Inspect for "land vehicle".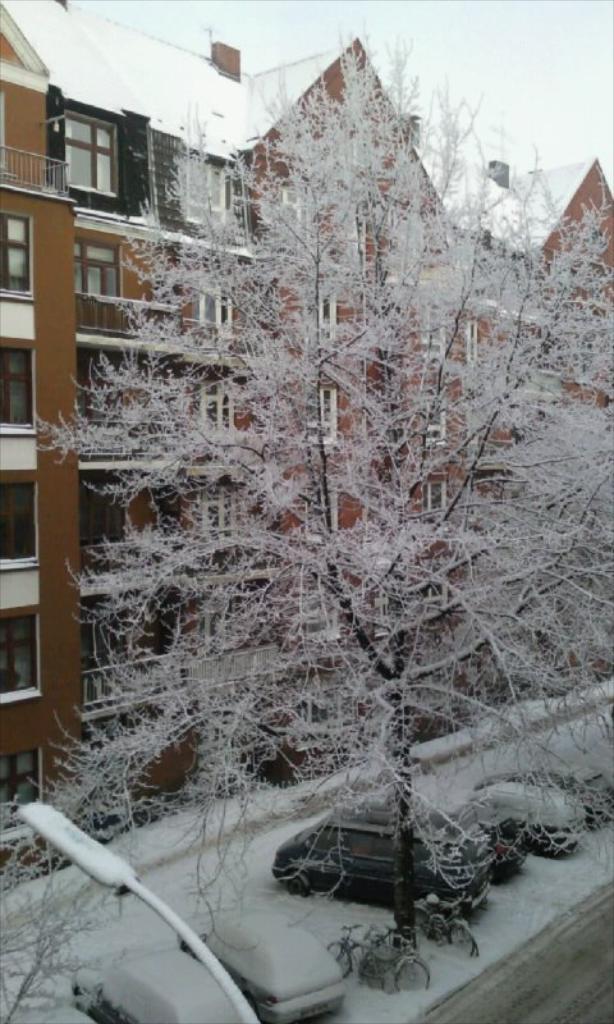
Inspection: (74, 946, 242, 1023).
